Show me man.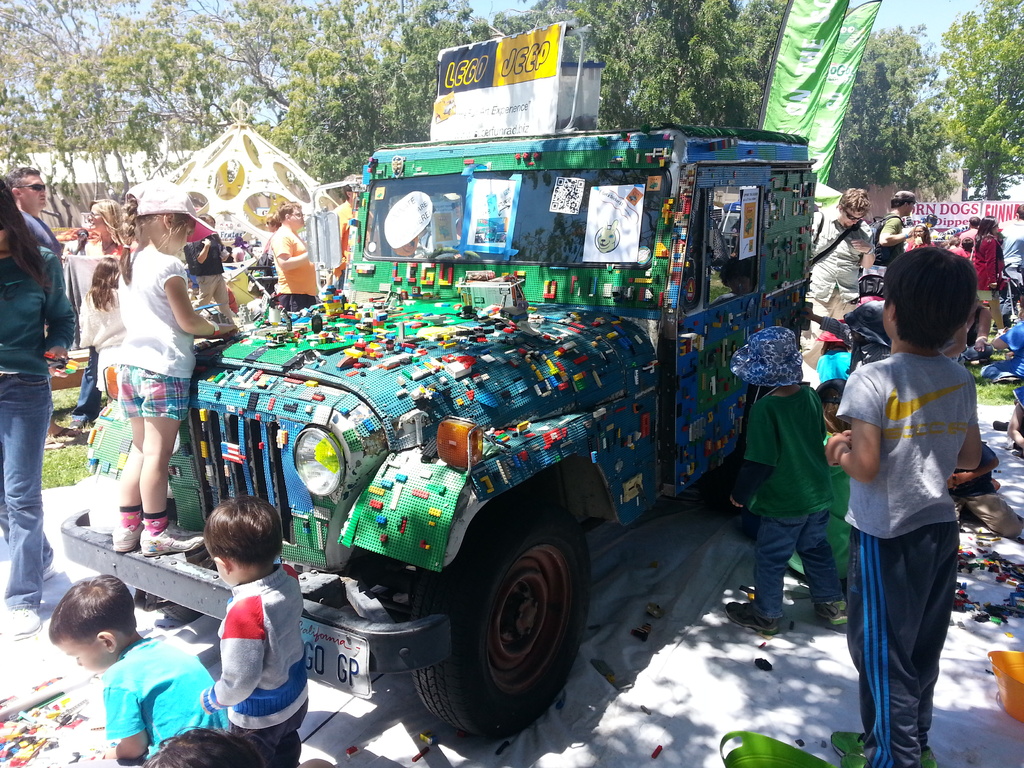
man is here: x1=804, y1=187, x2=876, y2=383.
